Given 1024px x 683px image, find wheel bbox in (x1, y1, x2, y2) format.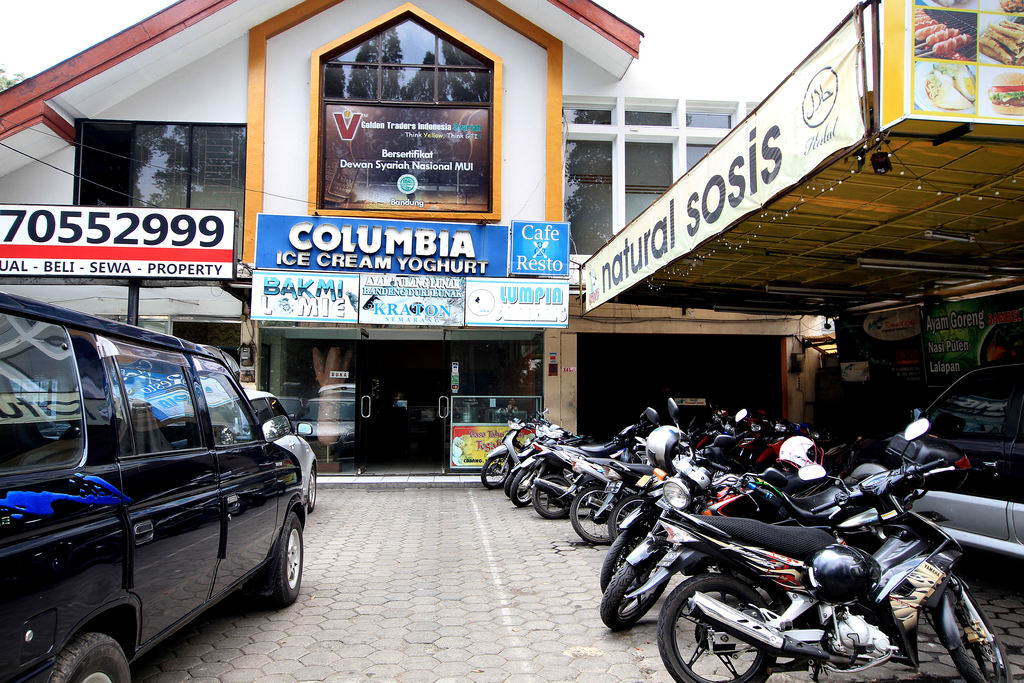
(934, 578, 1016, 682).
